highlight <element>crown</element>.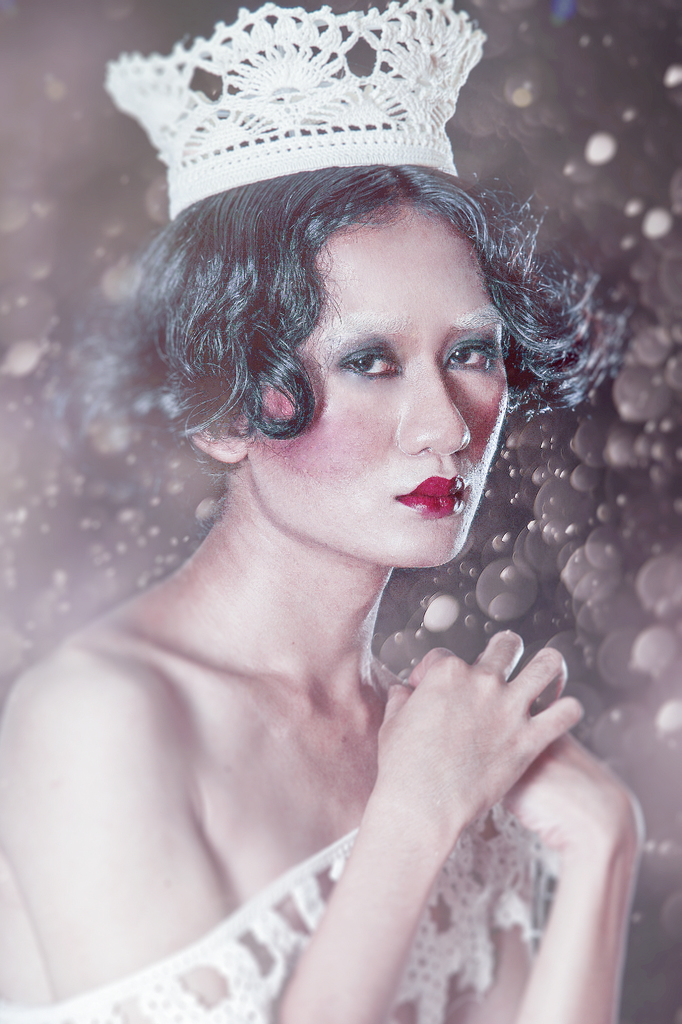
Highlighted region: <box>102,0,488,223</box>.
